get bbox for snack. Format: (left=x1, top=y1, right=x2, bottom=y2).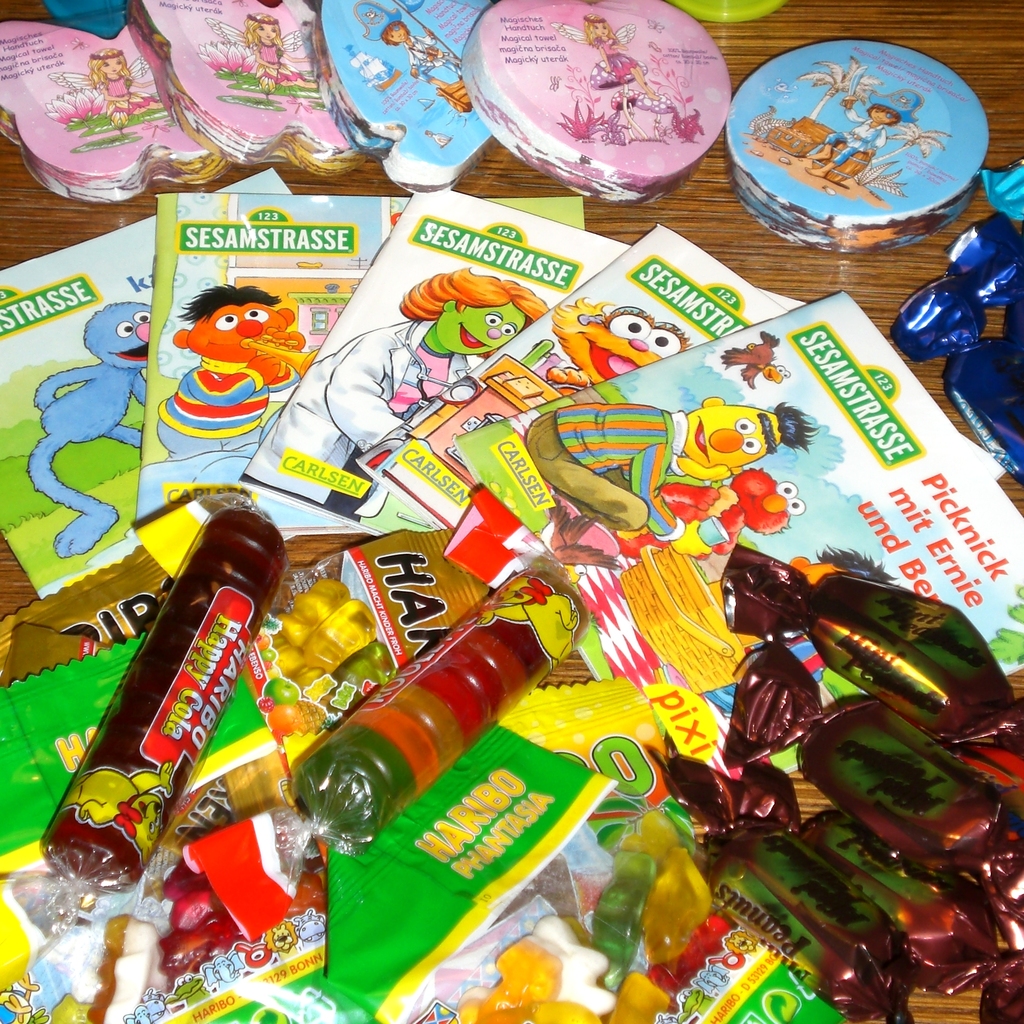
(left=895, top=266, right=1023, bottom=488).
